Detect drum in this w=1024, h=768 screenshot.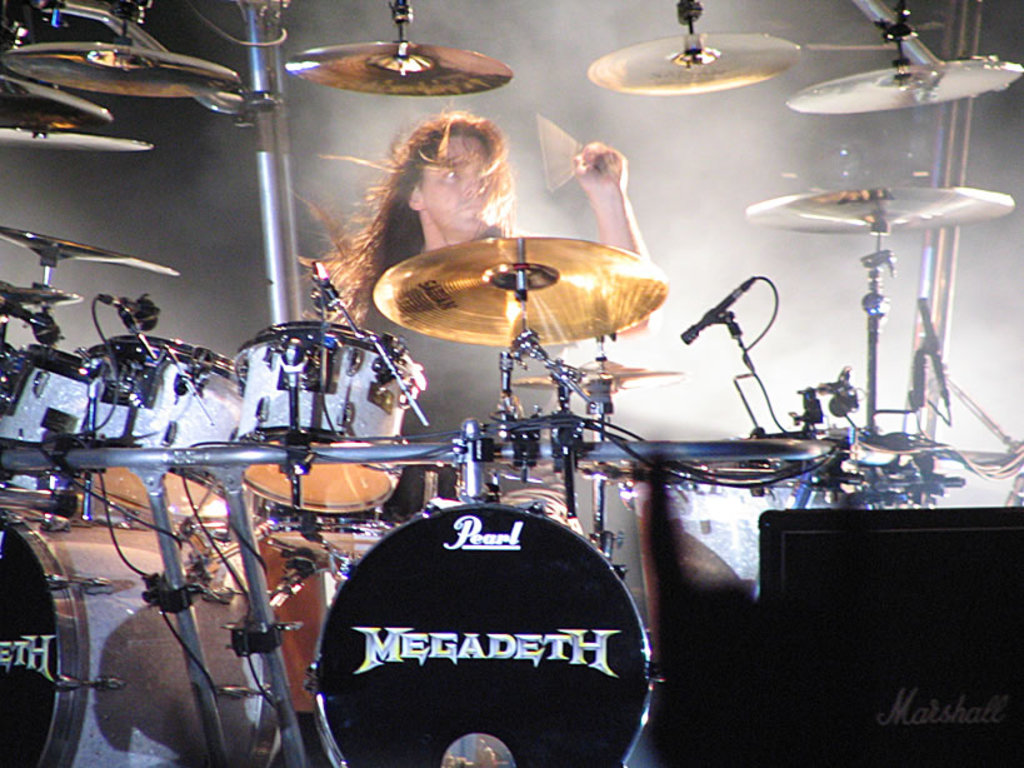
Detection: (left=228, top=319, right=419, bottom=514).
